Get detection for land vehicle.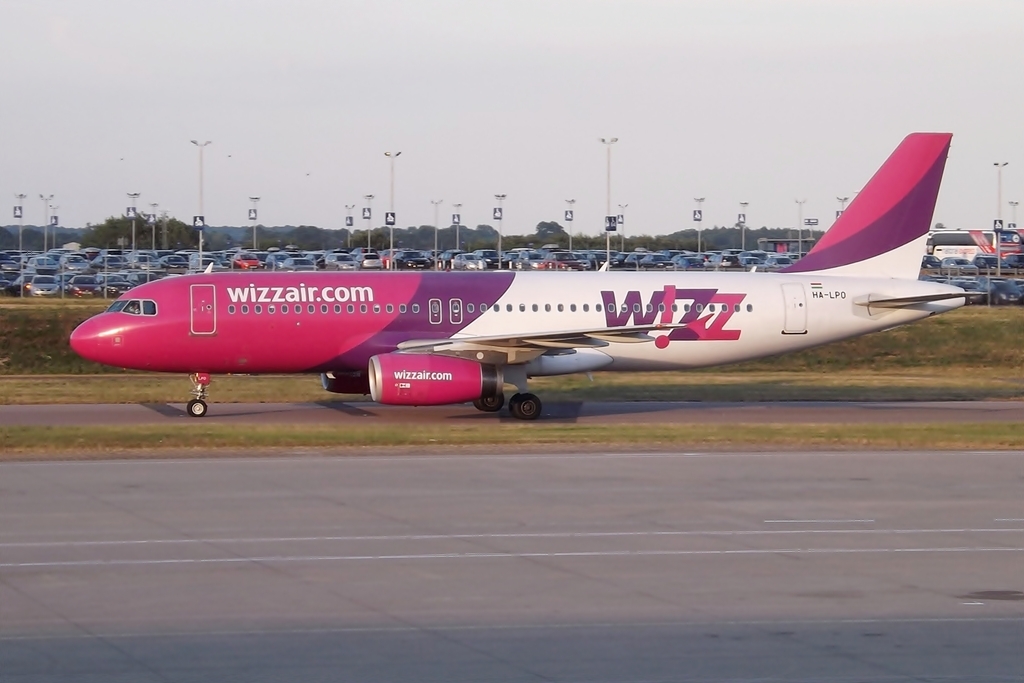
Detection: BBox(626, 251, 653, 266).
